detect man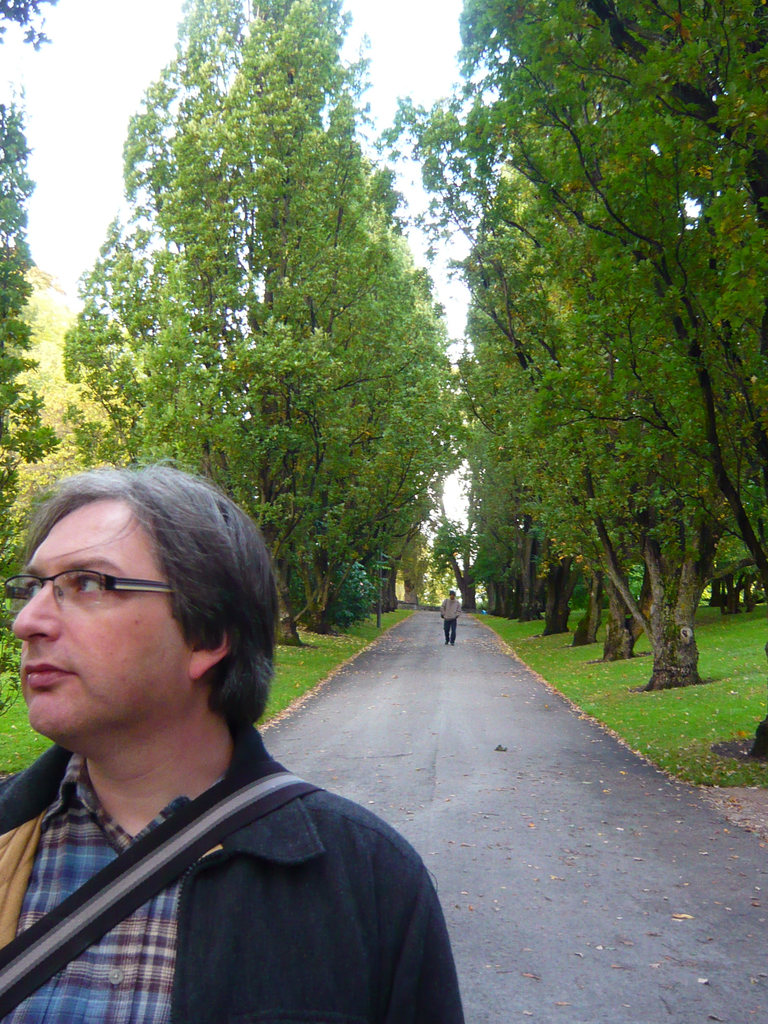
(444,589,462,645)
